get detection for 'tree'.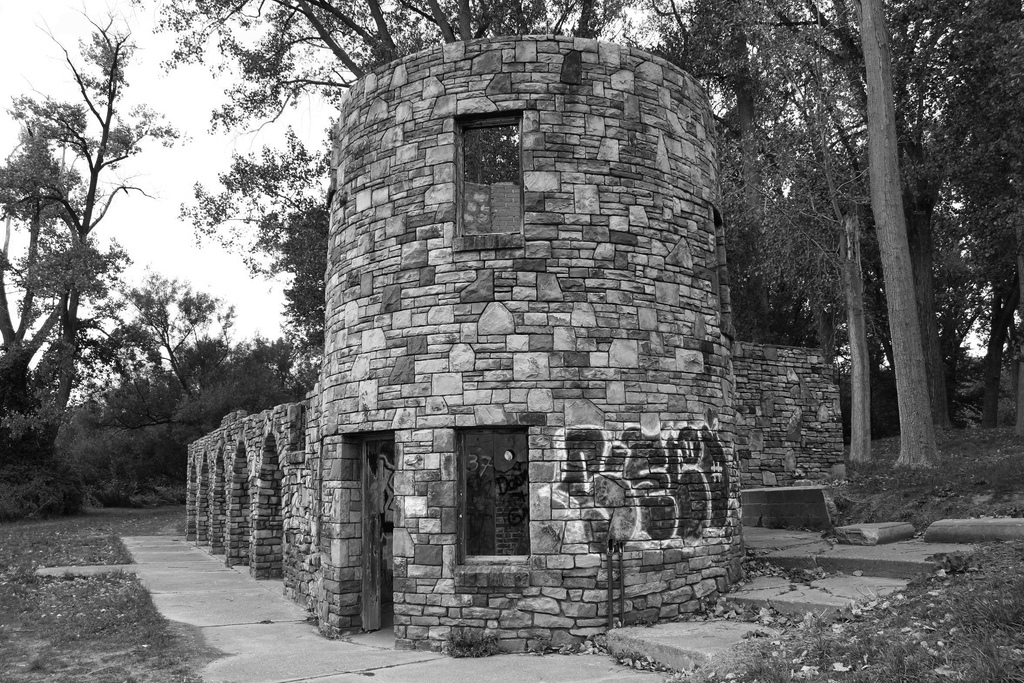
Detection: detection(147, 0, 620, 168).
